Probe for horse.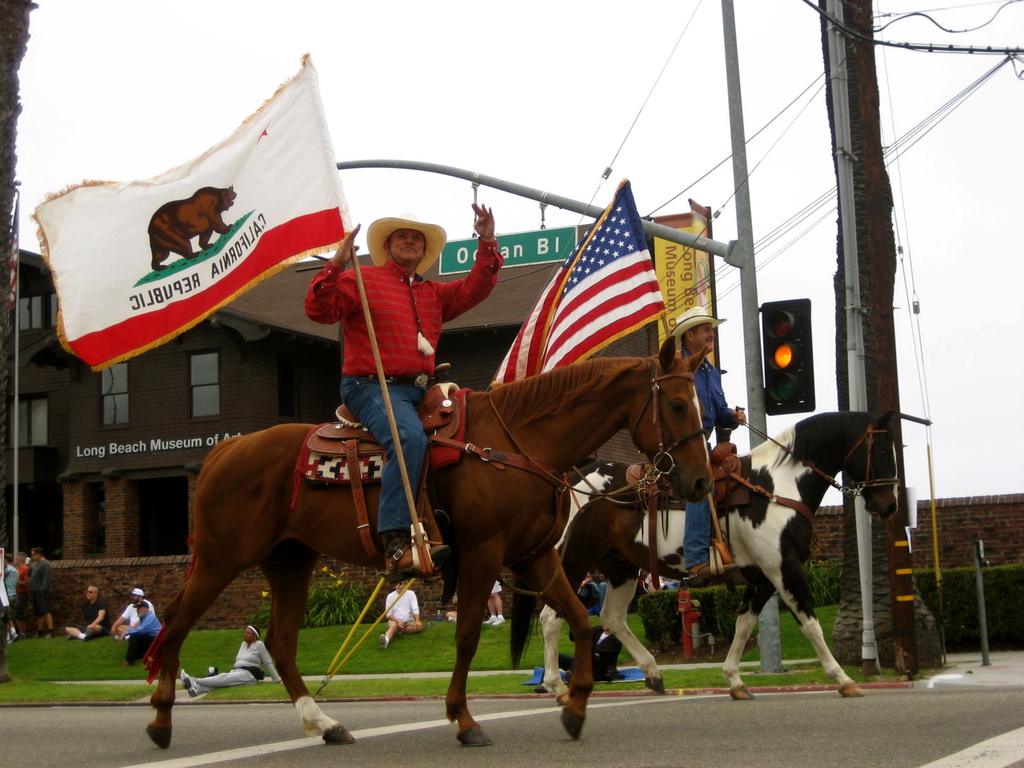
Probe result: Rect(542, 412, 903, 699).
